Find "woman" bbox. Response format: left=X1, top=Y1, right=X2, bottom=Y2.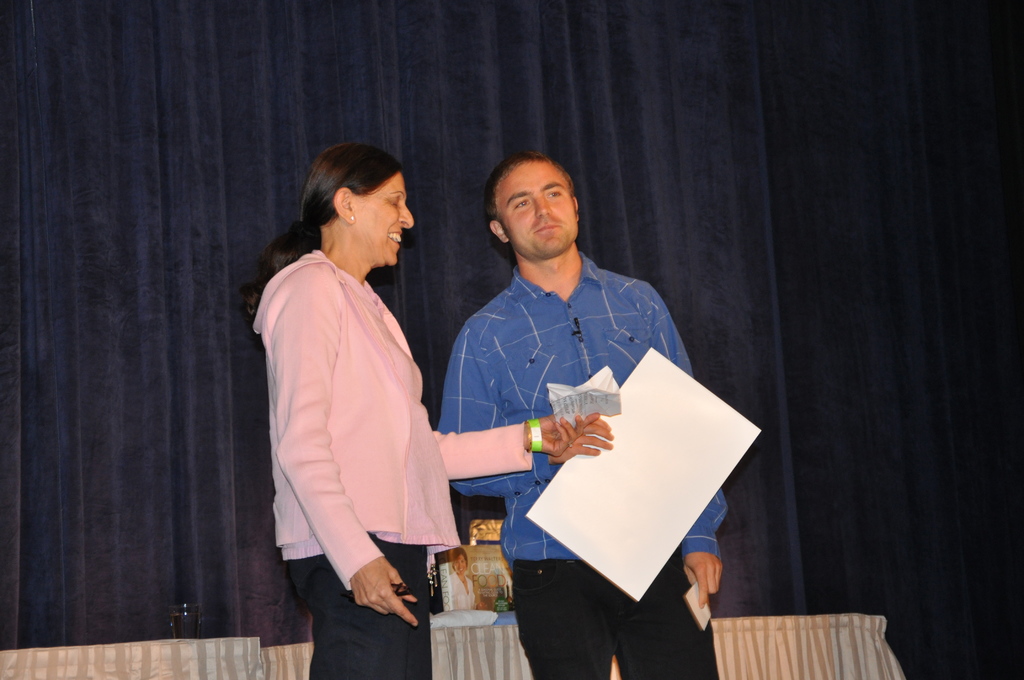
left=259, top=134, right=461, bottom=658.
